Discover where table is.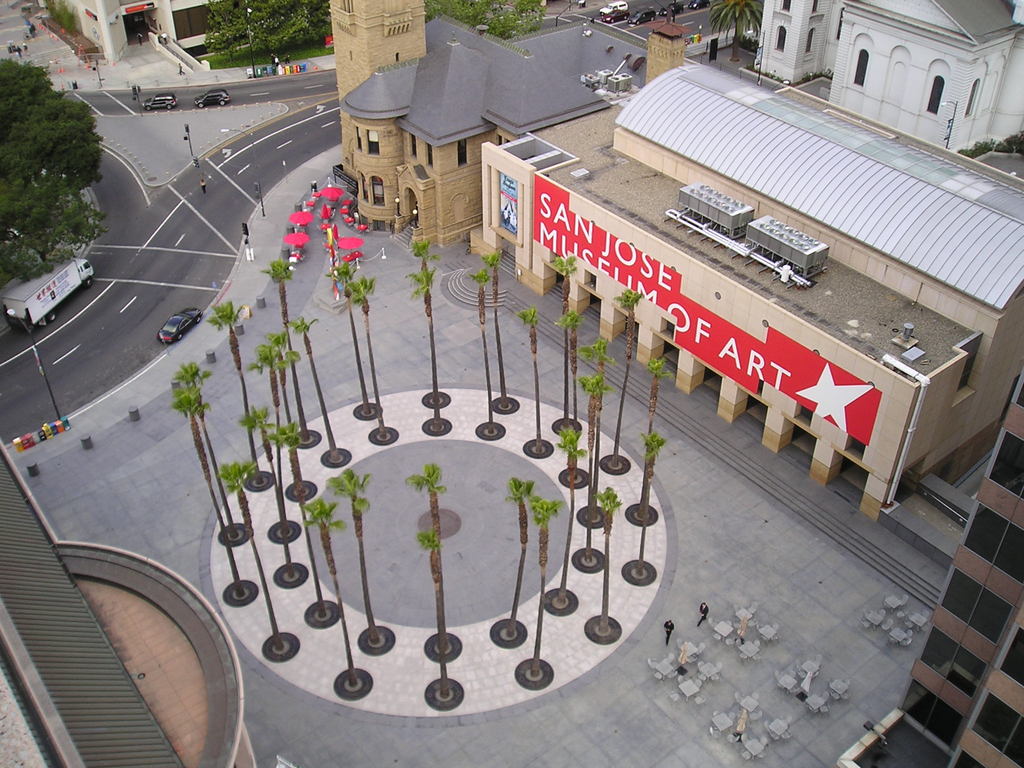
Discovered at [left=734, top=609, right=754, bottom=621].
